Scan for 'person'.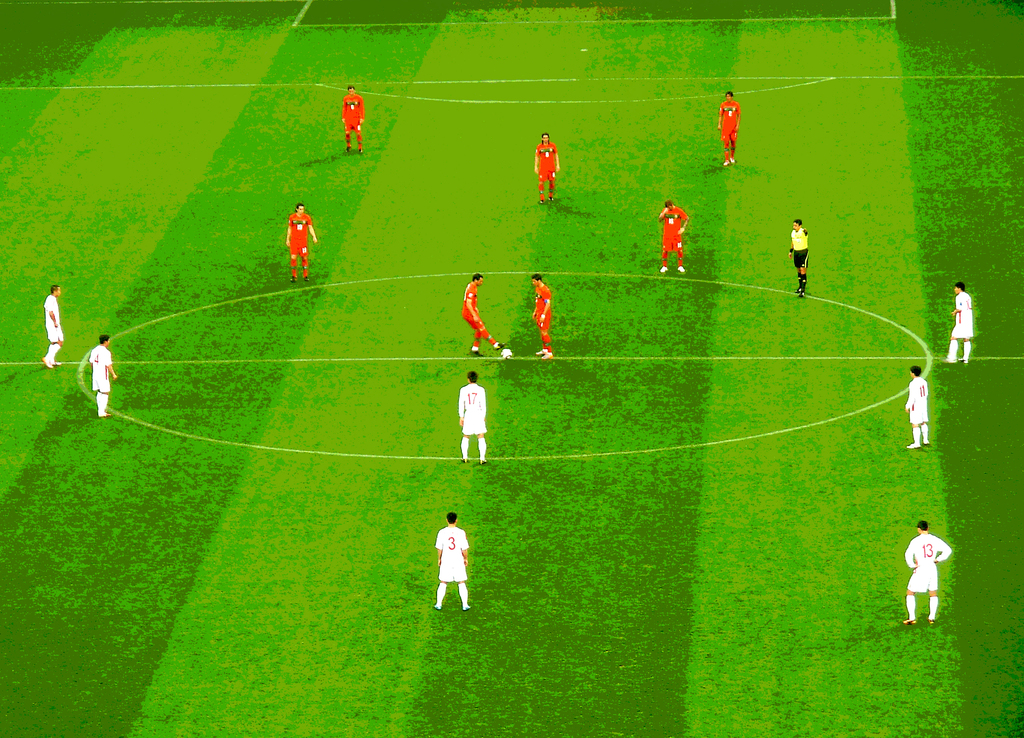
Scan result: bbox=(344, 85, 362, 154).
